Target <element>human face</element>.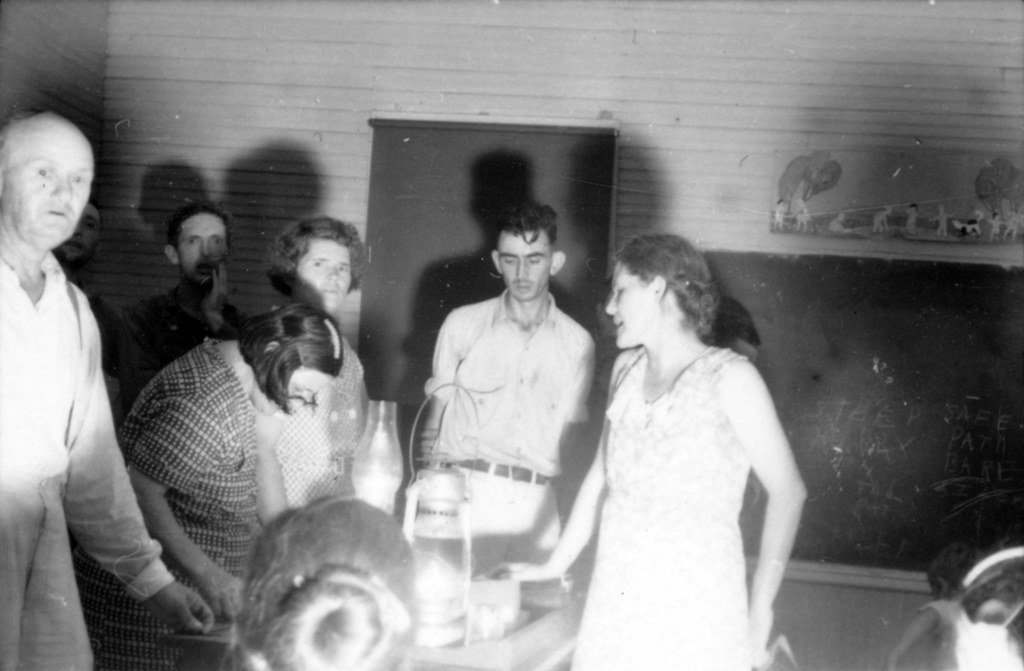
Target region: x1=260, y1=368, x2=332, y2=410.
